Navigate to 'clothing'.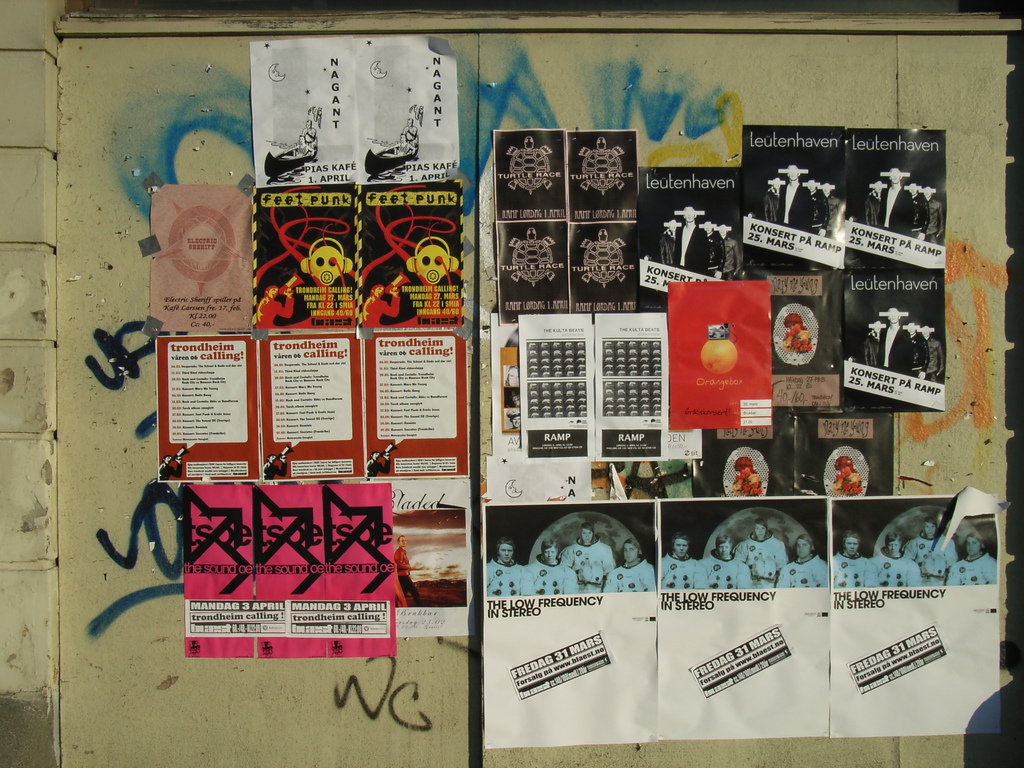
Navigation target: bbox(883, 325, 908, 374).
